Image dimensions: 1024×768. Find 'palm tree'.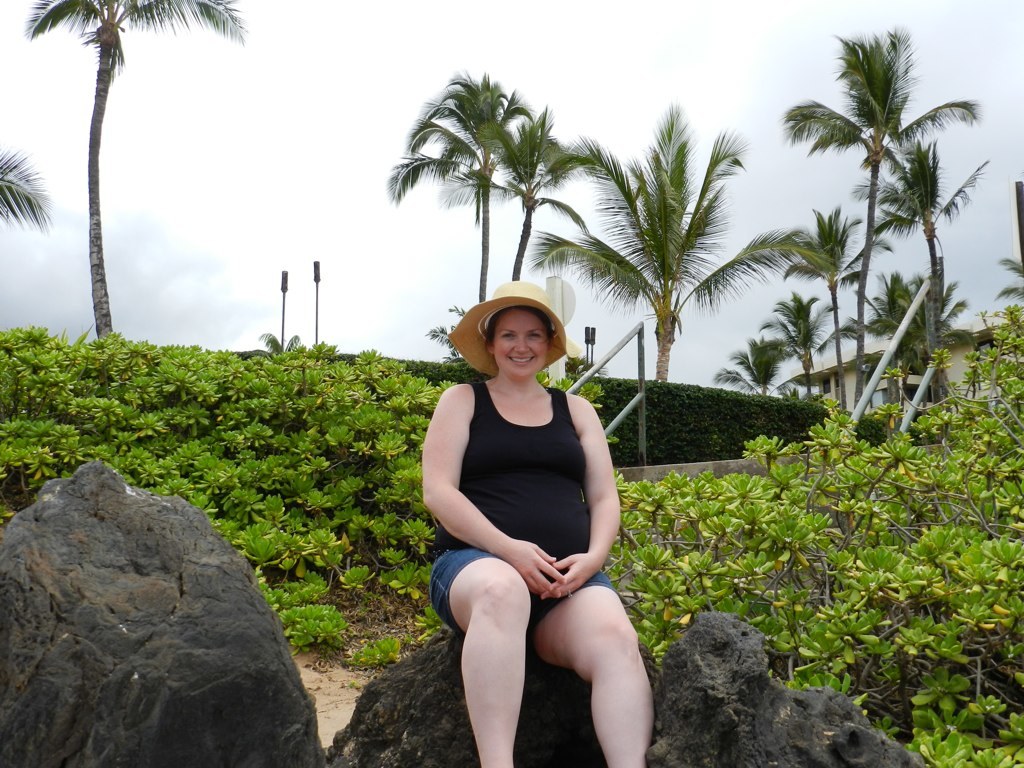
bbox(30, 0, 246, 321).
